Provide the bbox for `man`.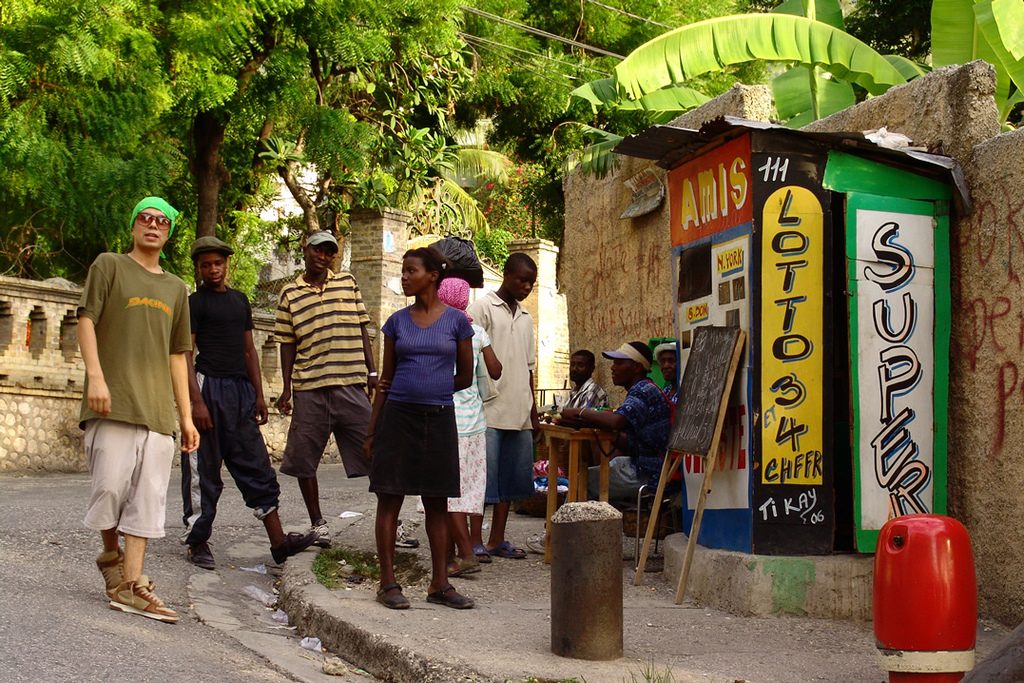
536 352 617 467.
